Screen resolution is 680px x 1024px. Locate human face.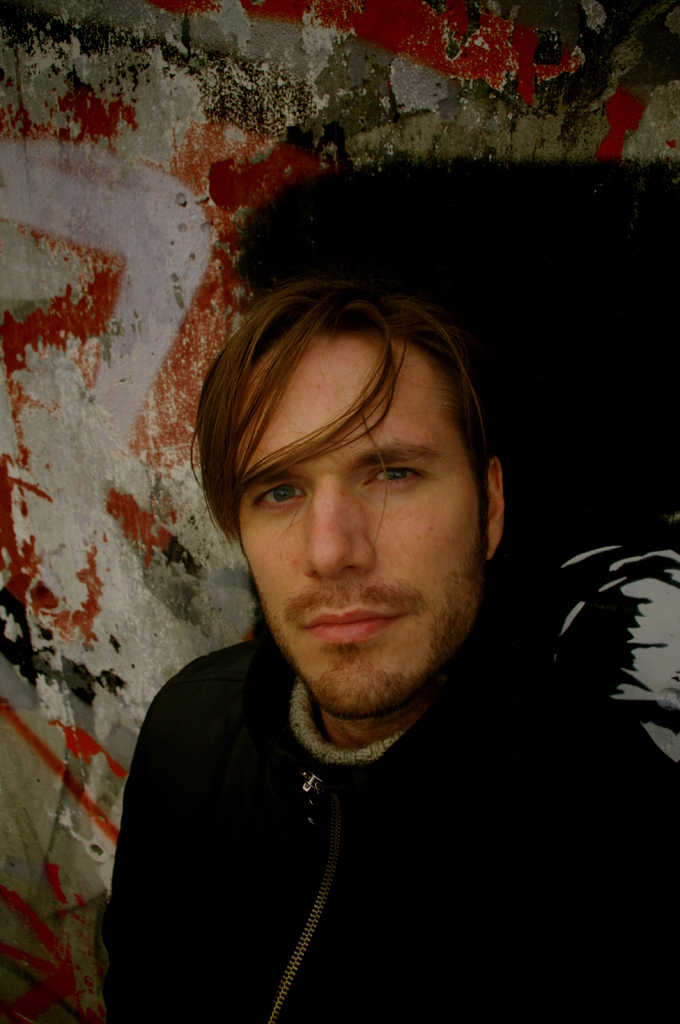
x1=239 y1=332 x2=489 y2=712.
